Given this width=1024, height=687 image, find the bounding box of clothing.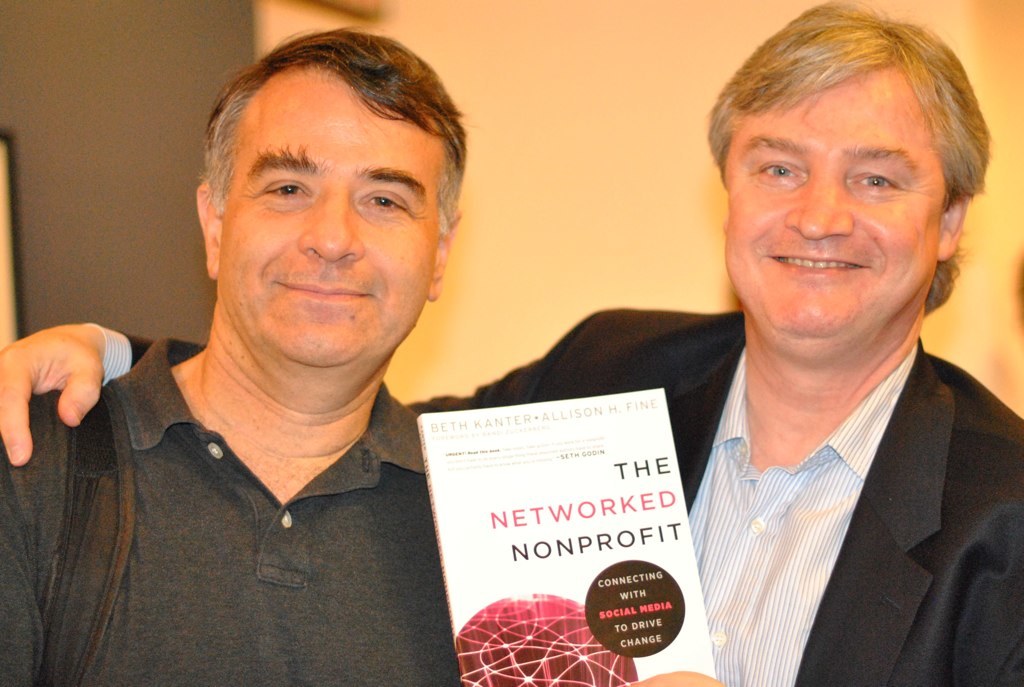
(0, 328, 524, 686).
